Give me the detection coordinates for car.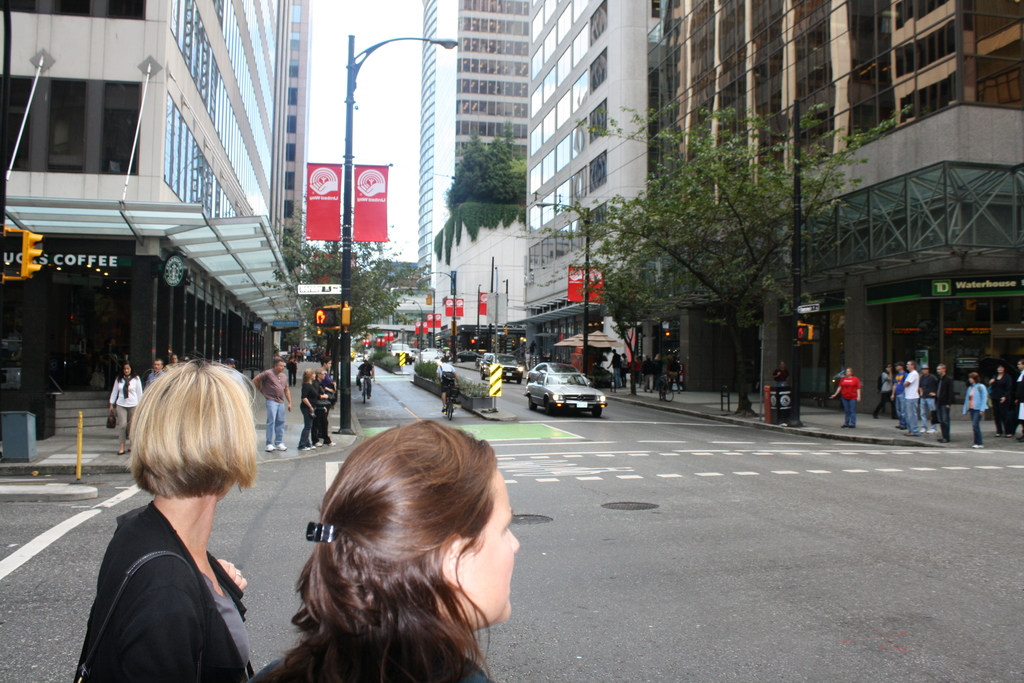
<region>421, 349, 442, 366</region>.
